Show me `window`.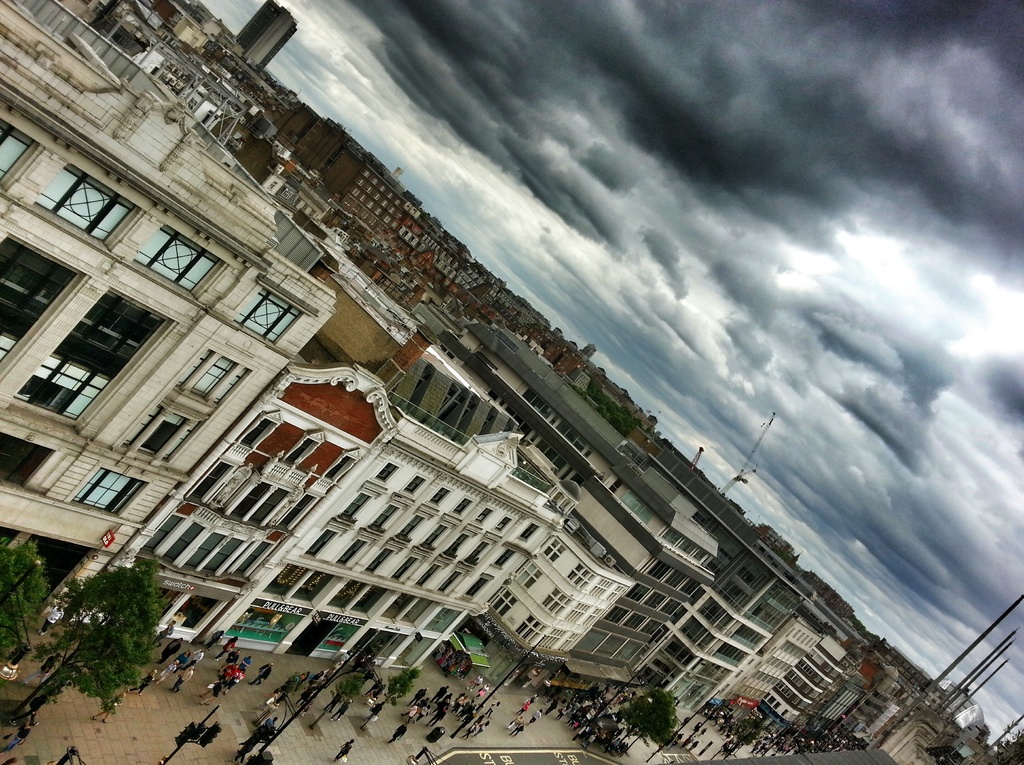
`window` is here: (x1=474, y1=510, x2=490, y2=524).
